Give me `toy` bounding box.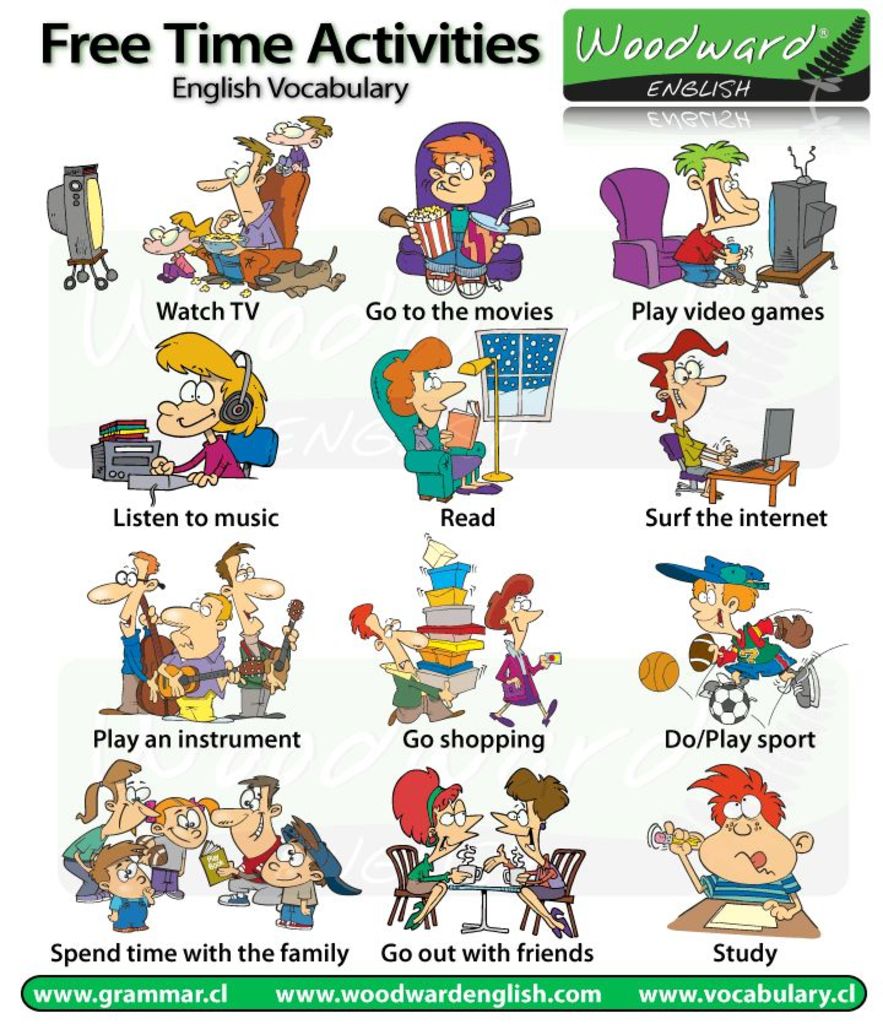
detection(636, 330, 738, 498).
